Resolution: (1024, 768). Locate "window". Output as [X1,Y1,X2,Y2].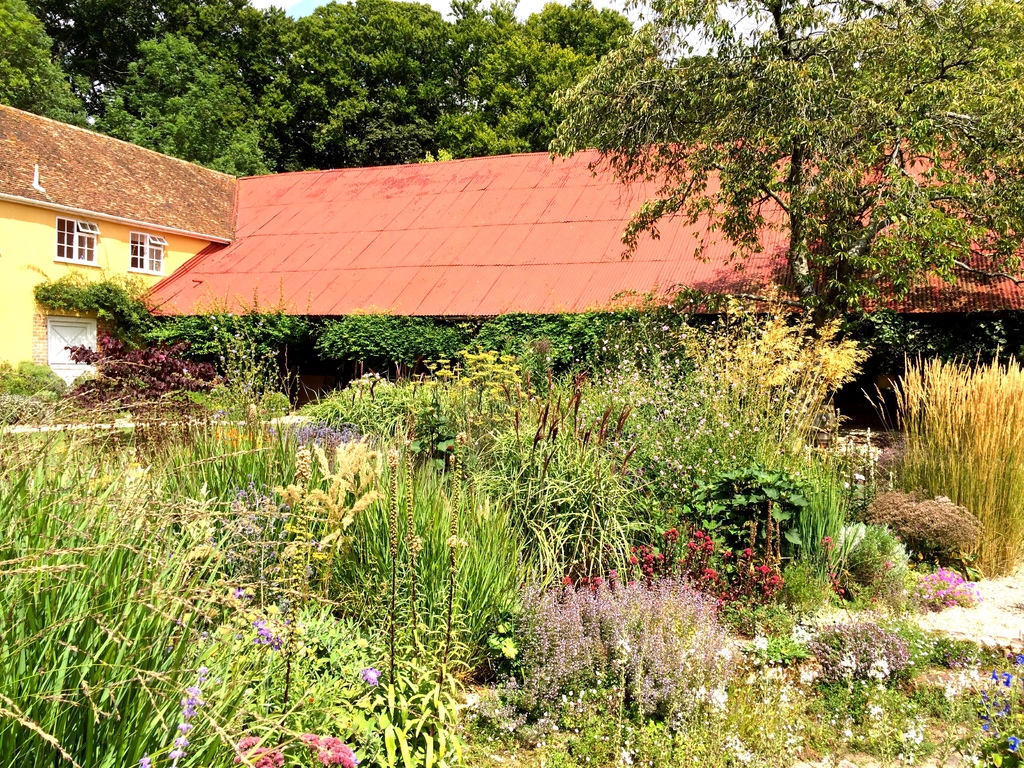
[51,214,101,268].
